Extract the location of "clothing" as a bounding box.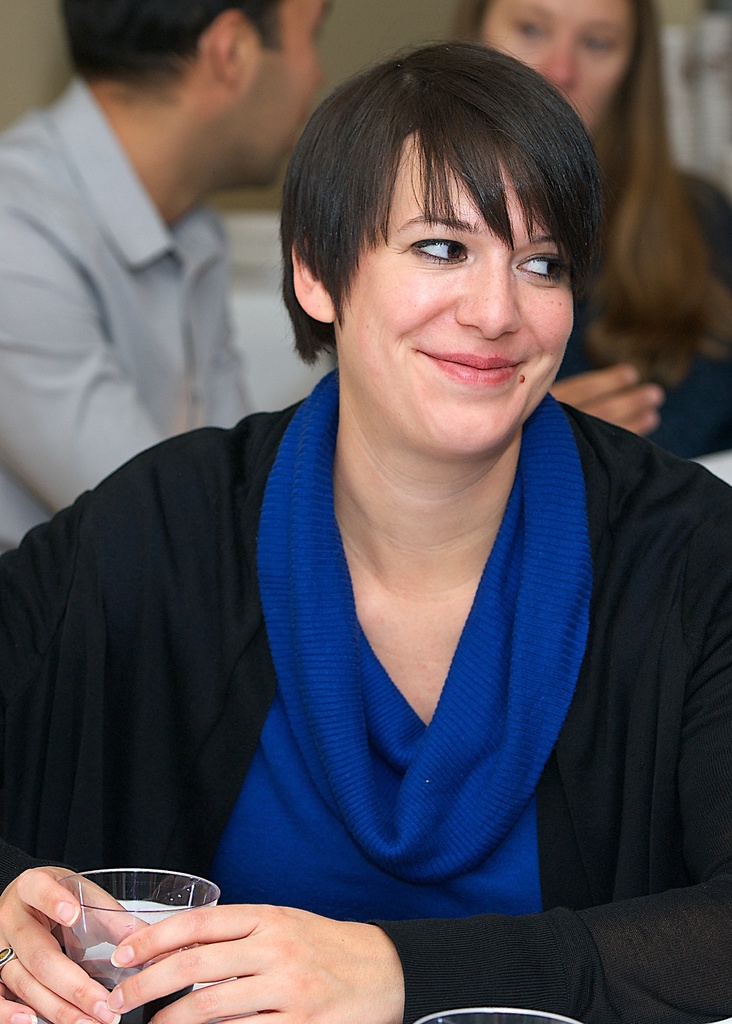
54,273,709,995.
